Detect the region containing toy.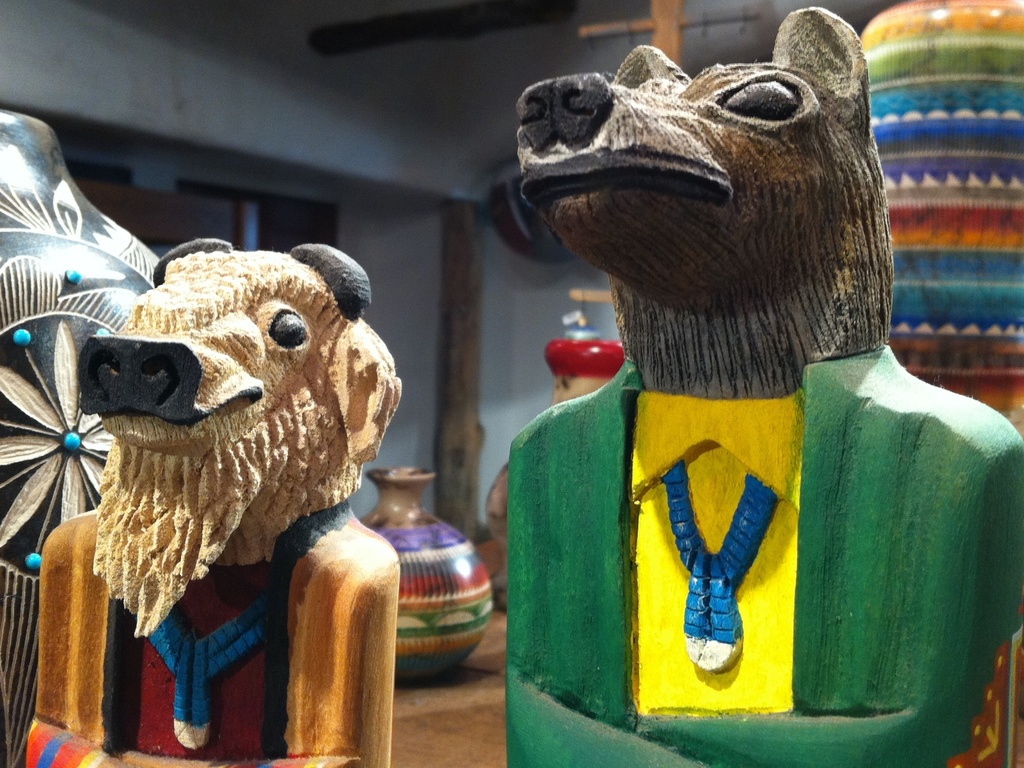
left=504, top=10, right=1023, bottom=766.
